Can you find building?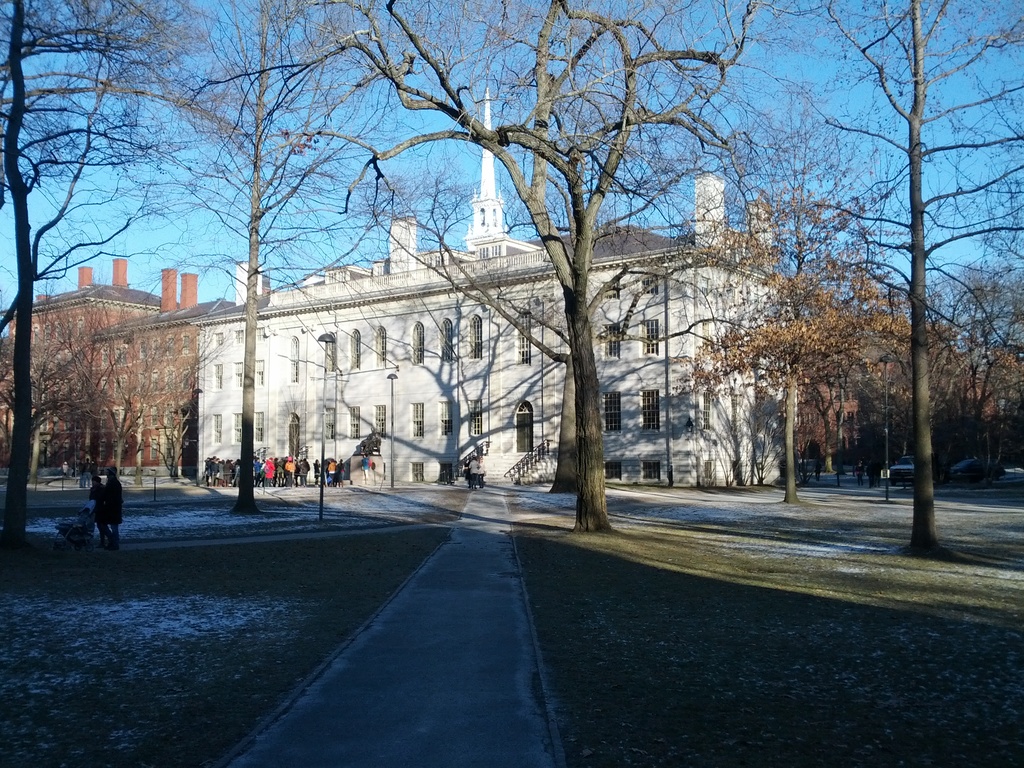
Yes, bounding box: (200,84,788,492).
